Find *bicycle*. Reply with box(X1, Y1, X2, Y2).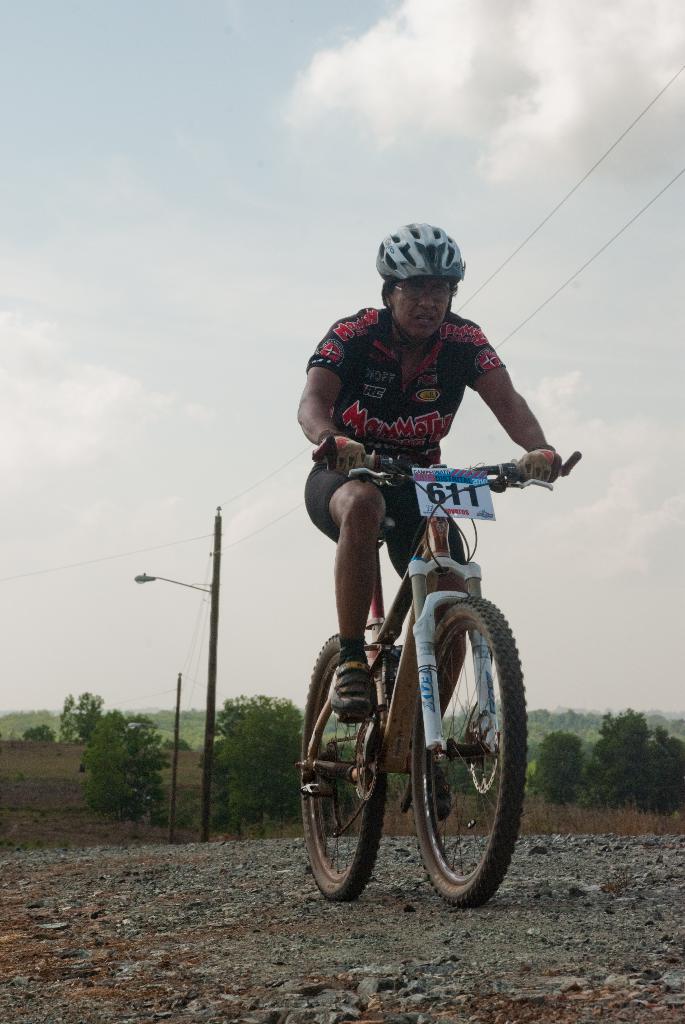
box(287, 416, 558, 897).
